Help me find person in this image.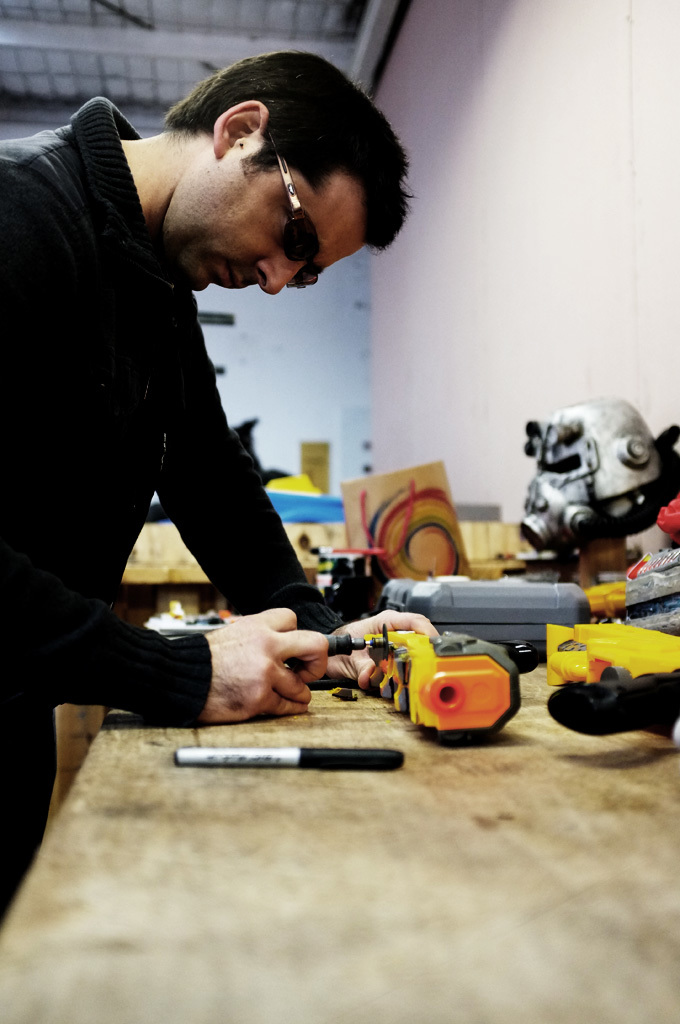
Found it: left=32, top=38, right=455, bottom=843.
